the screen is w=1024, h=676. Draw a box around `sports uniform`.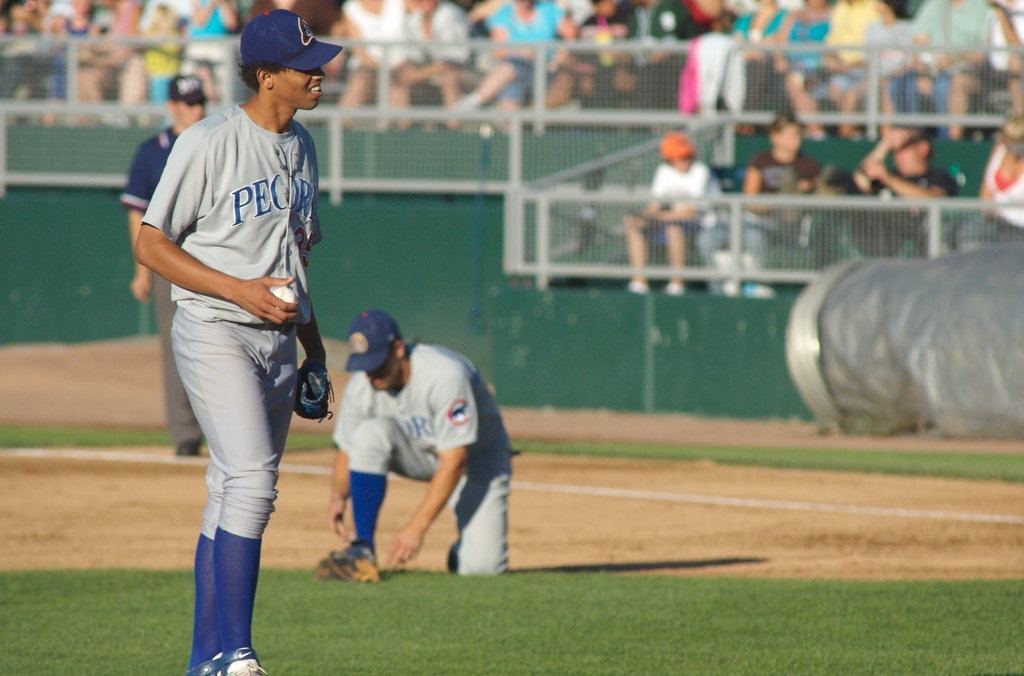
bbox(337, 339, 505, 568).
